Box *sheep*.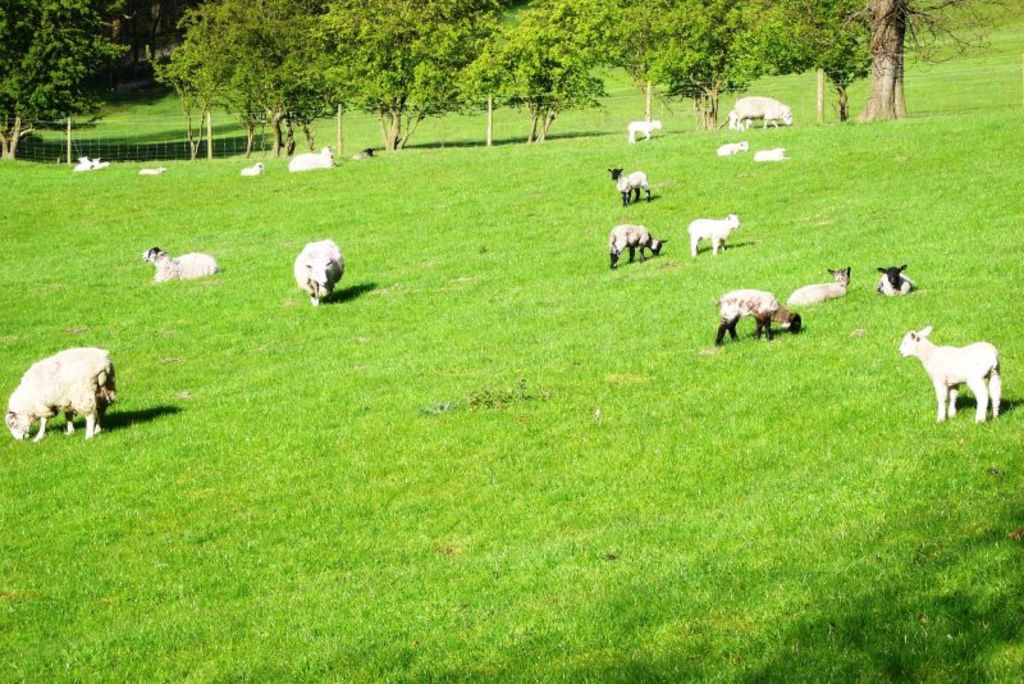
left=783, top=268, right=854, bottom=301.
